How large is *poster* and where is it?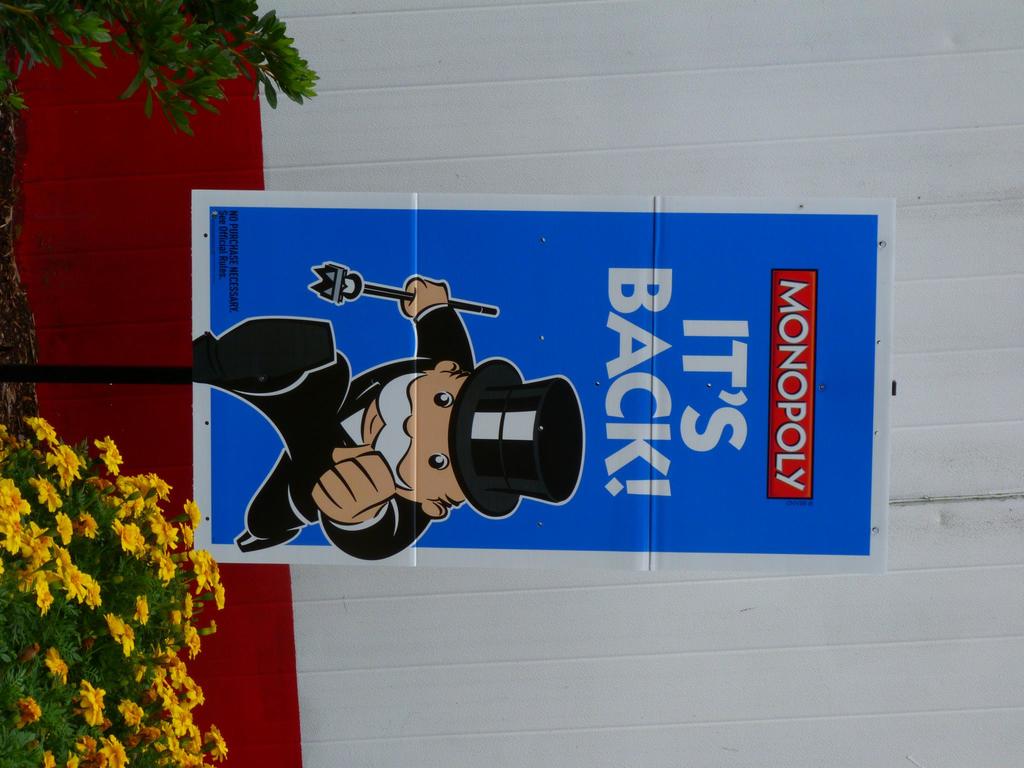
Bounding box: crop(189, 192, 897, 565).
